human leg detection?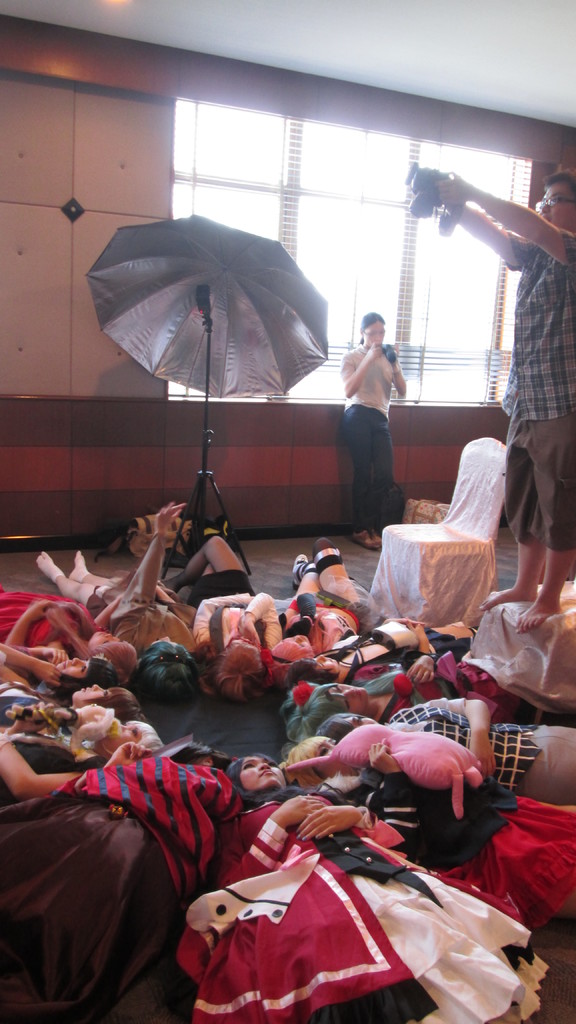
bbox(293, 552, 316, 595)
